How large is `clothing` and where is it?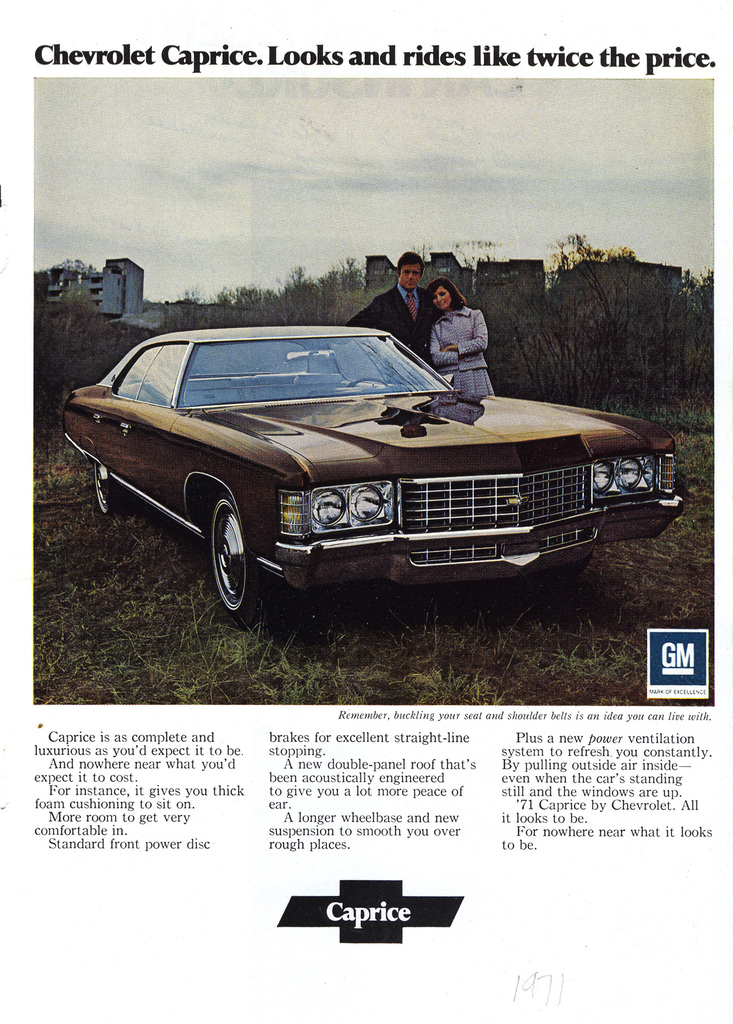
Bounding box: Rect(348, 280, 442, 354).
